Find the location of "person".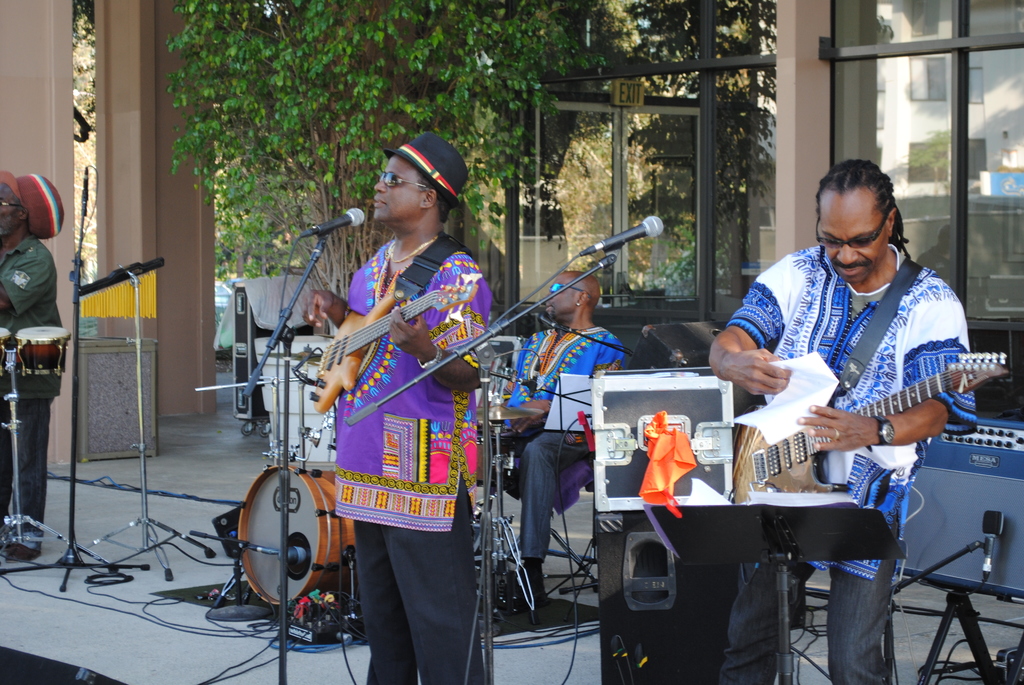
Location: {"x1": 482, "y1": 268, "x2": 623, "y2": 613}.
